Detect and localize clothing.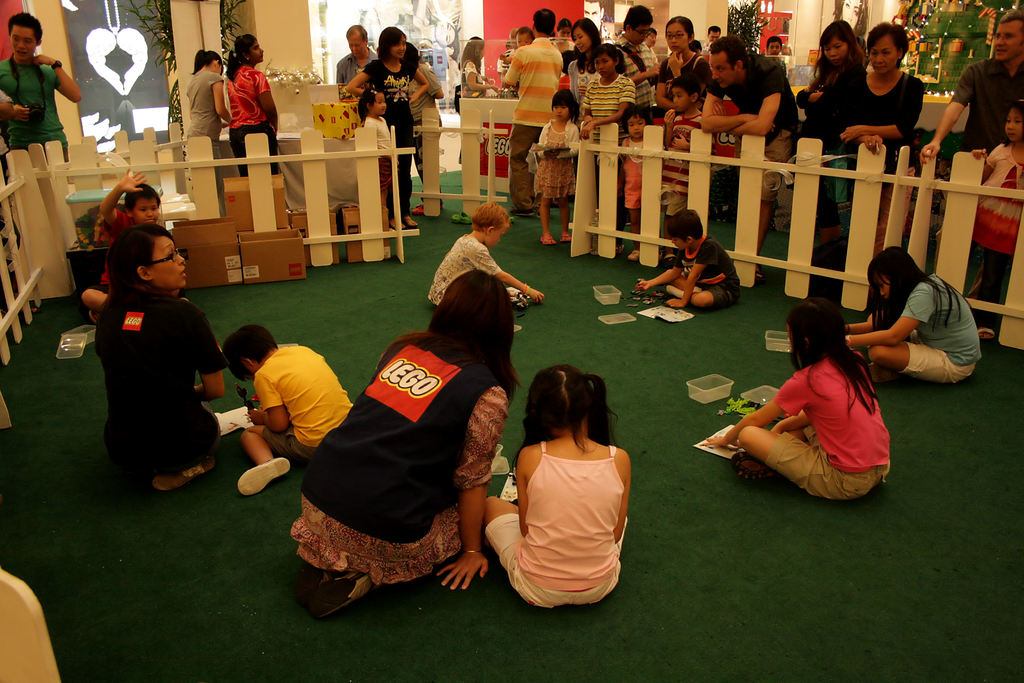
Localized at <box>461,58,489,99</box>.
